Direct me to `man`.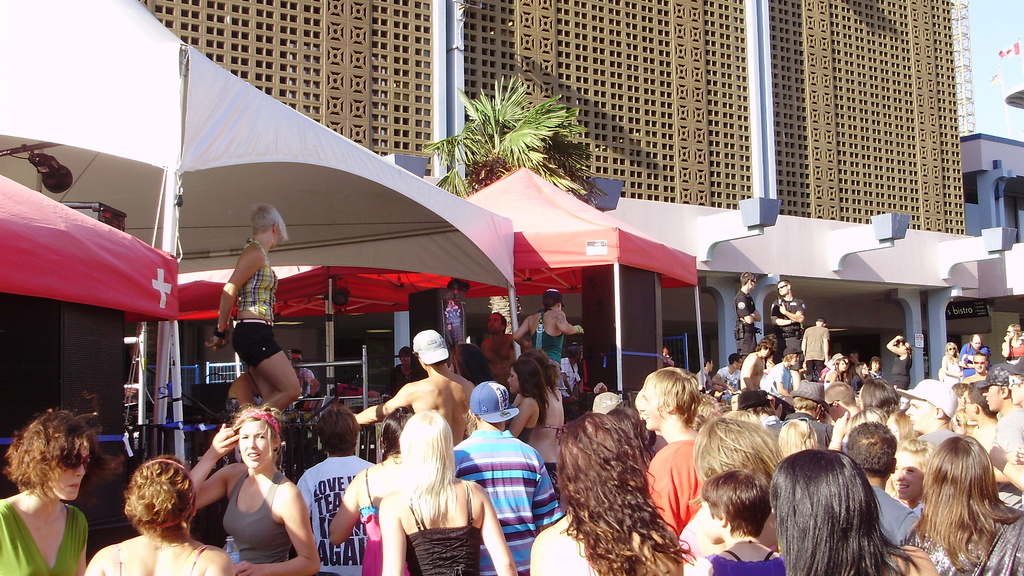
Direction: detection(892, 381, 968, 452).
